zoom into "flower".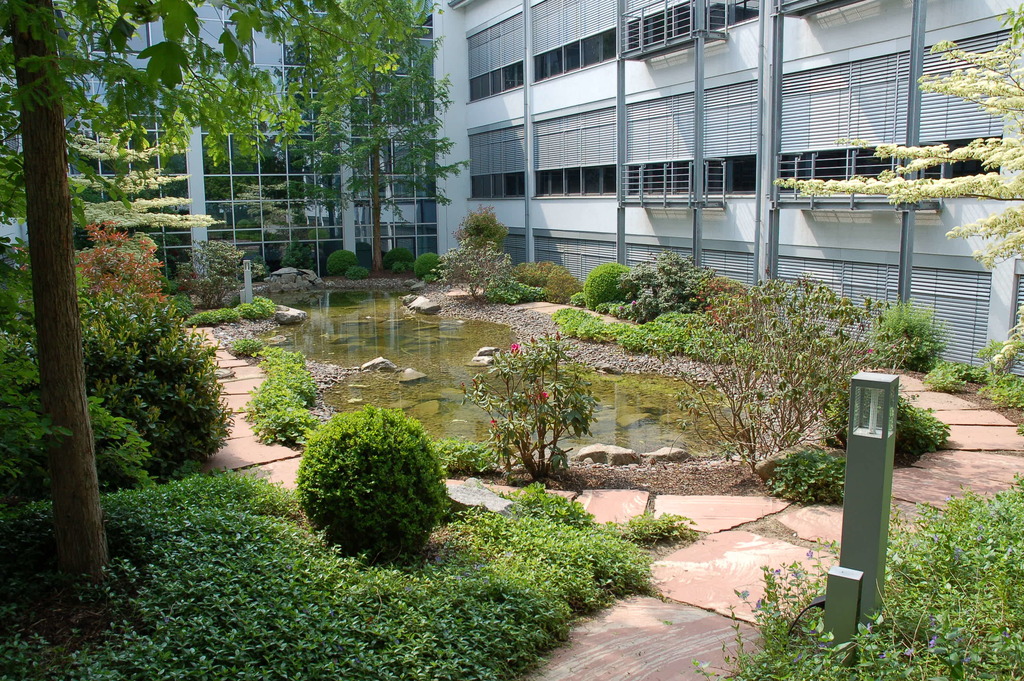
Zoom target: [x1=510, y1=340, x2=522, y2=354].
